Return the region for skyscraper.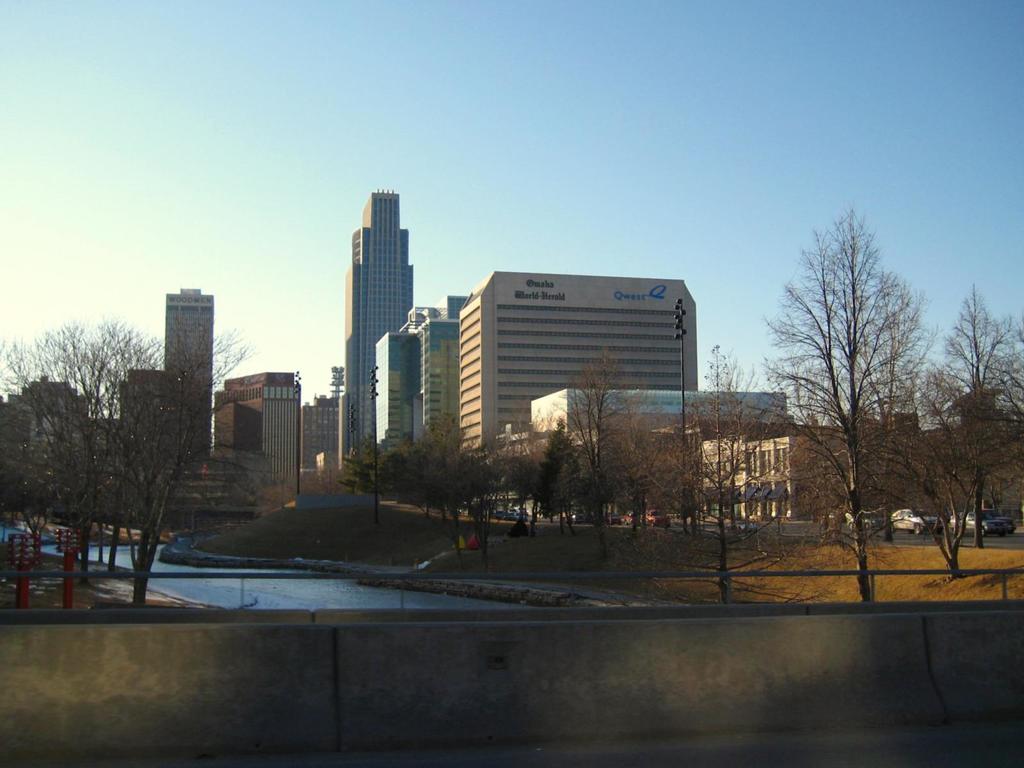
370,303,440,472.
